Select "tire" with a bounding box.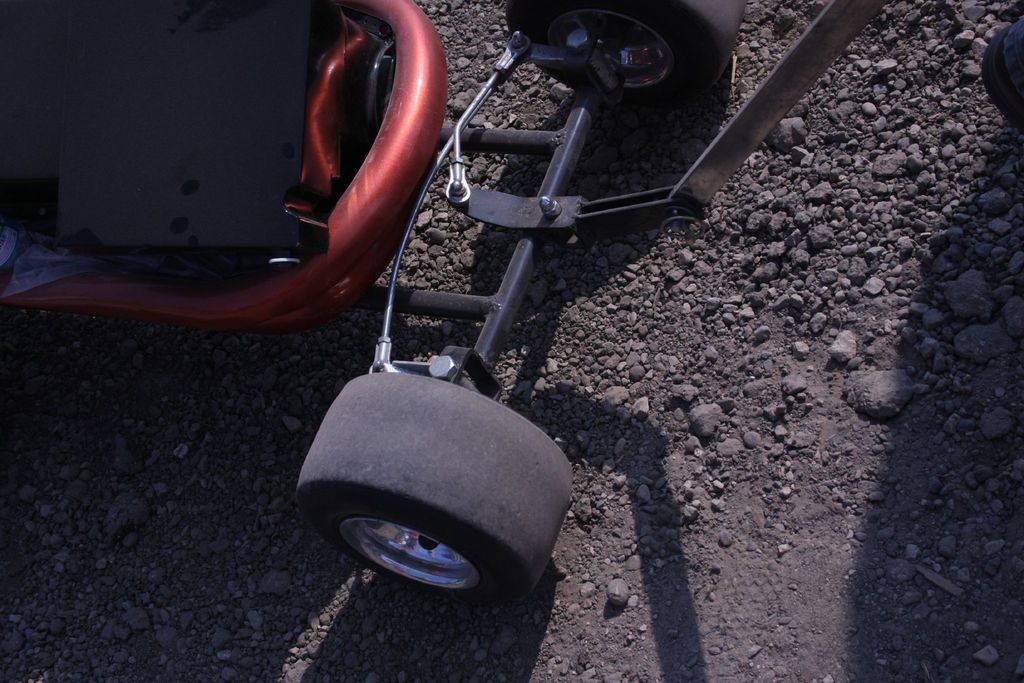
506 0 738 105.
